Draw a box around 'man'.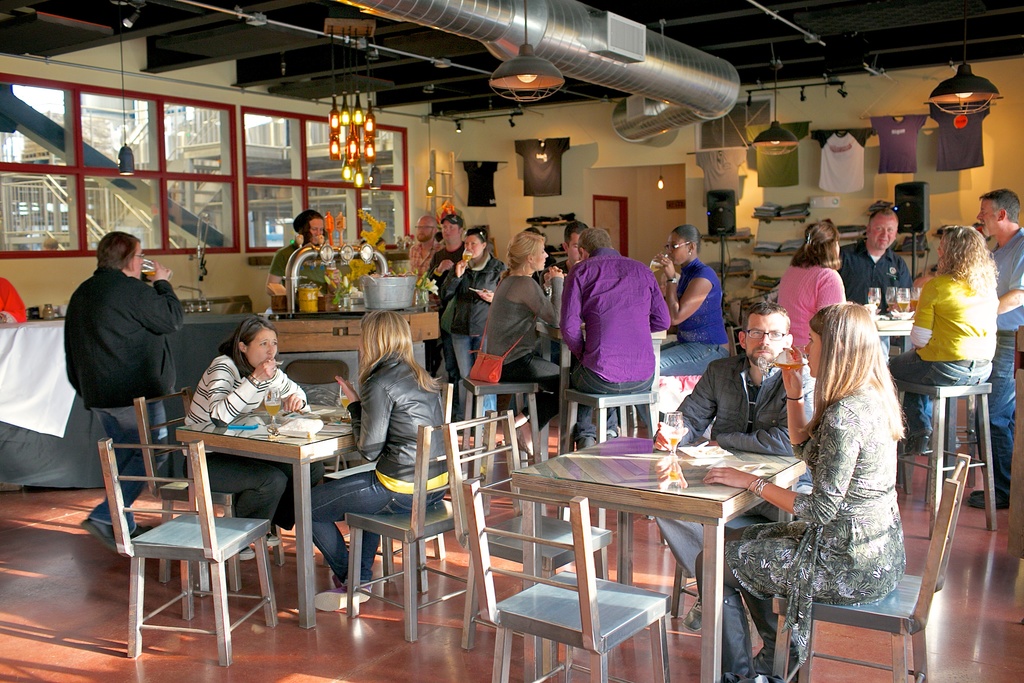
select_region(836, 206, 915, 359).
